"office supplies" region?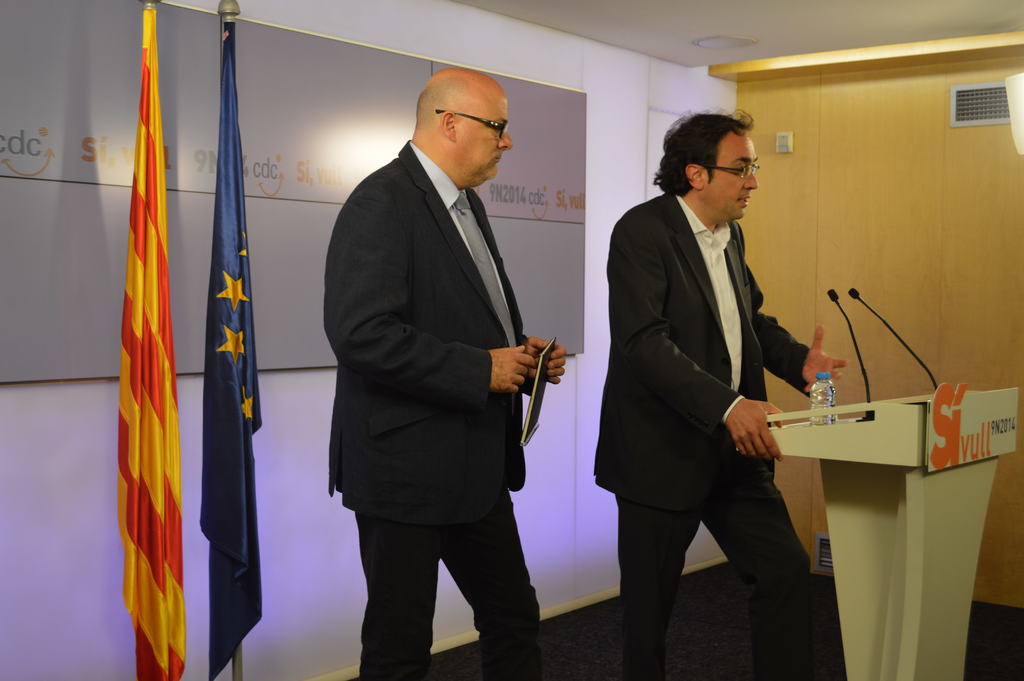
left=764, top=287, right=1023, bottom=680
